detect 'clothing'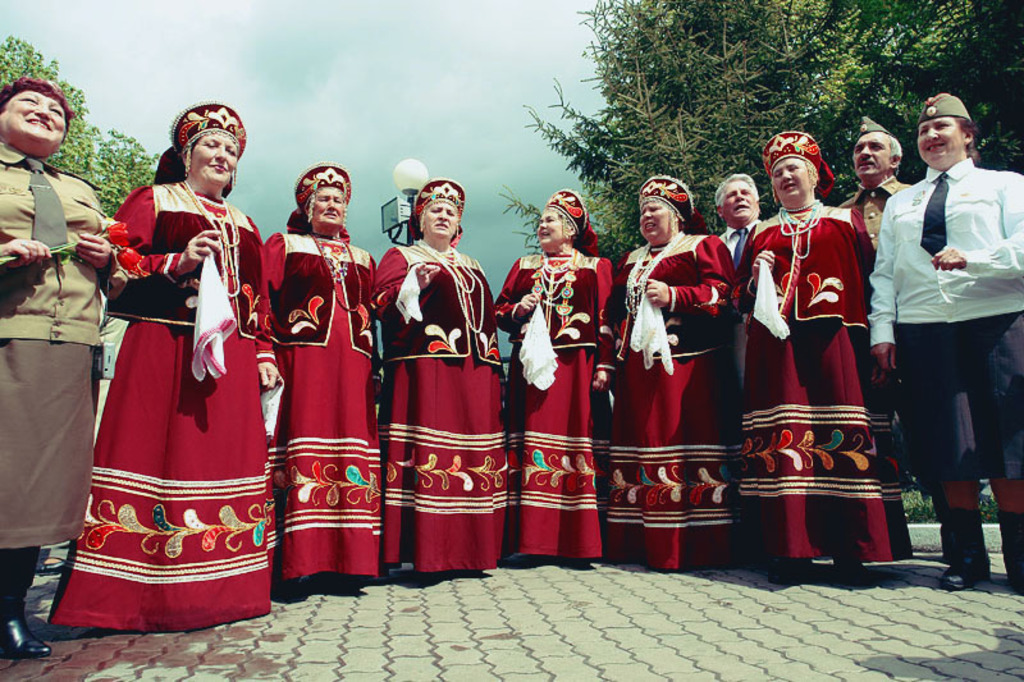
0:136:109:619
